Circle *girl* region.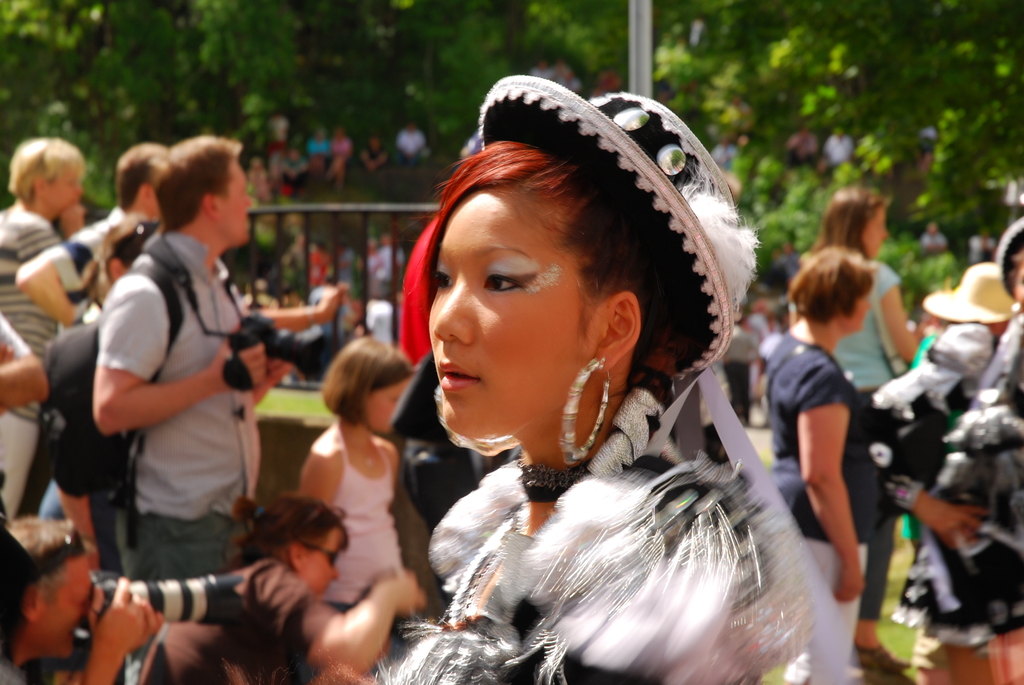
Region: bbox=(300, 329, 419, 609).
